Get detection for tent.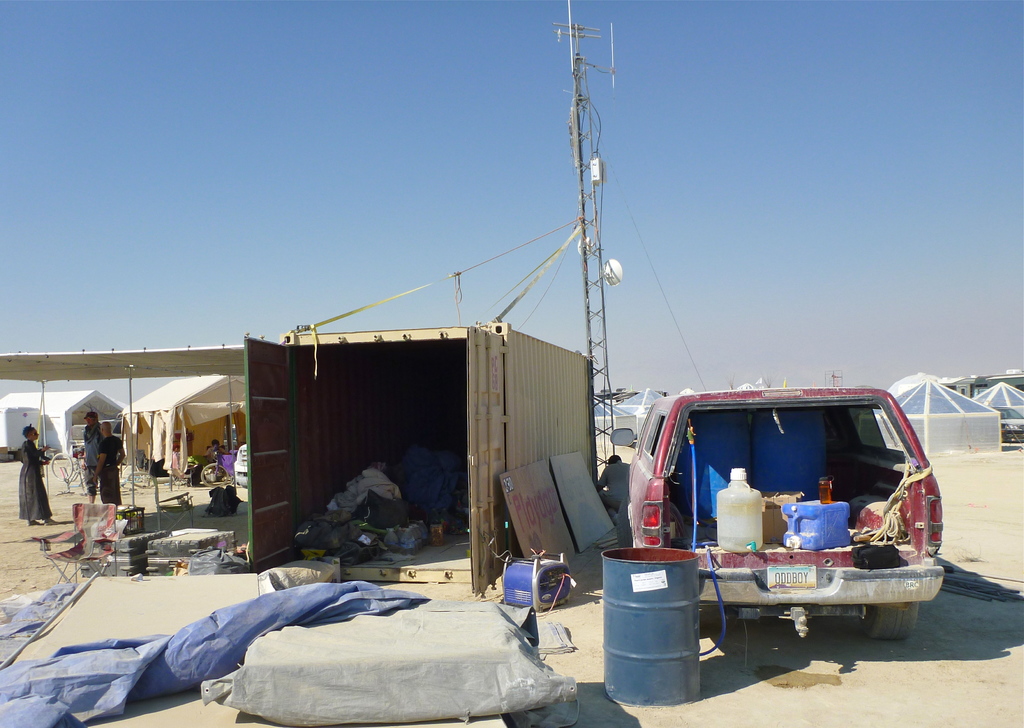
Detection: [left=633, top=385, right=678, bottom=453].
